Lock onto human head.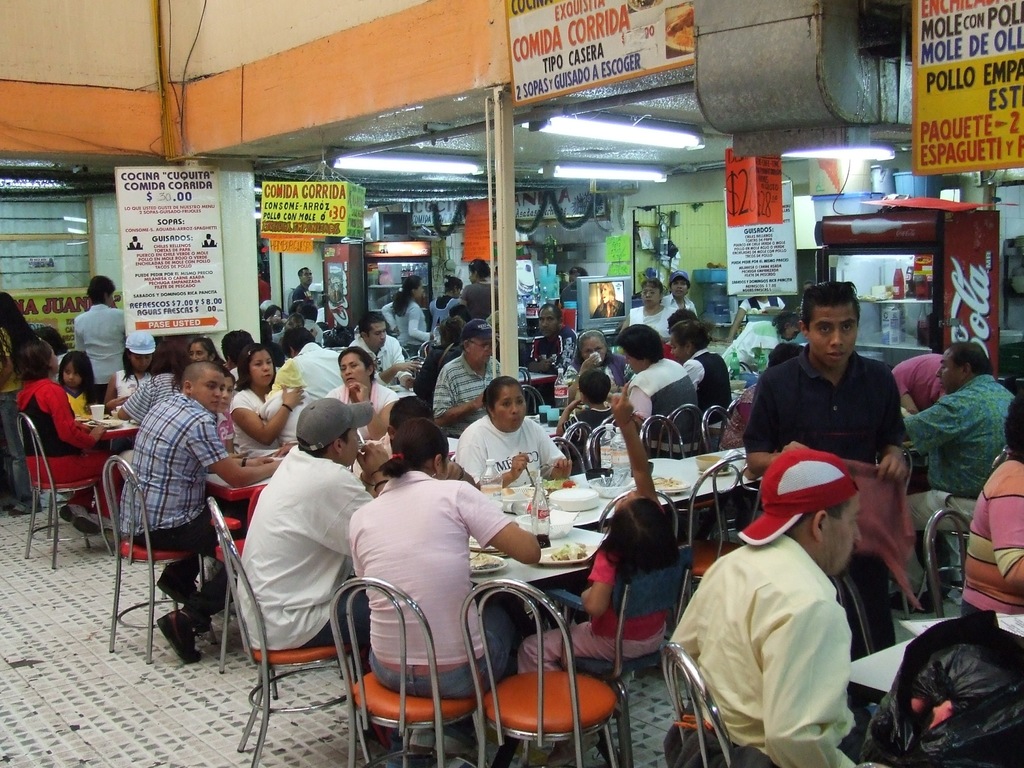
Locked: bbox(186, 337, 220, 360).
